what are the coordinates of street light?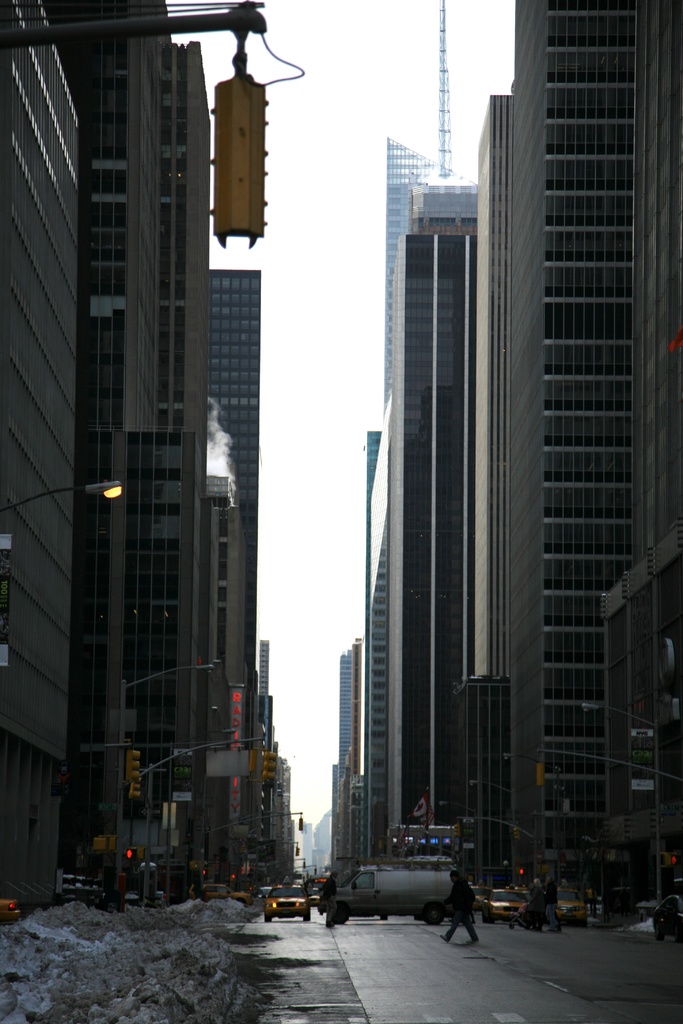
{"x1": 439, "y1": 796, "x2": 477, "y2": 884}.
